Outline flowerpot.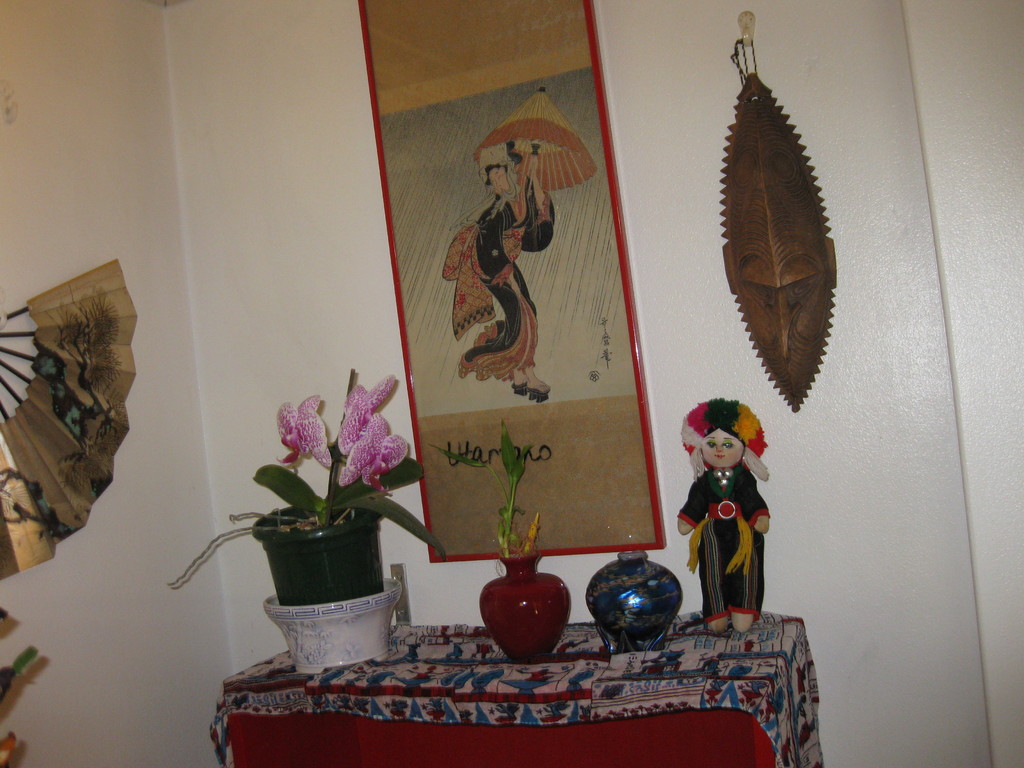
Outline: (x1=481, y1=550, x2=572, y2=662).
